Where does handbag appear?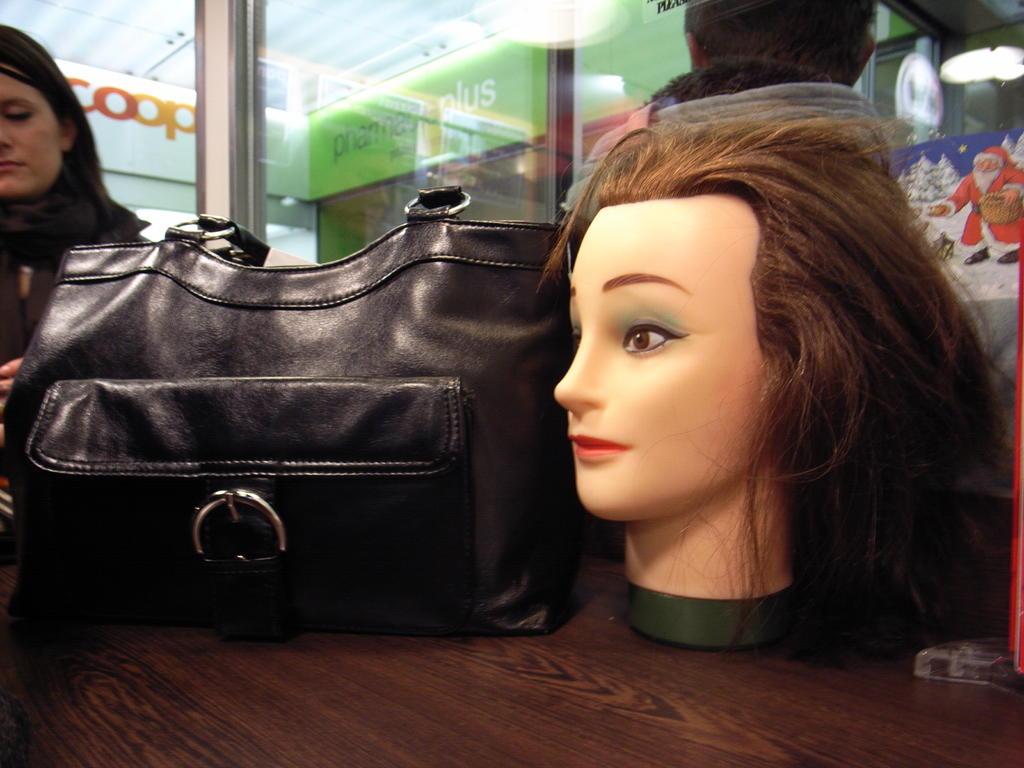
Appears at (left=0, top=183, right=570, bottom=636).
